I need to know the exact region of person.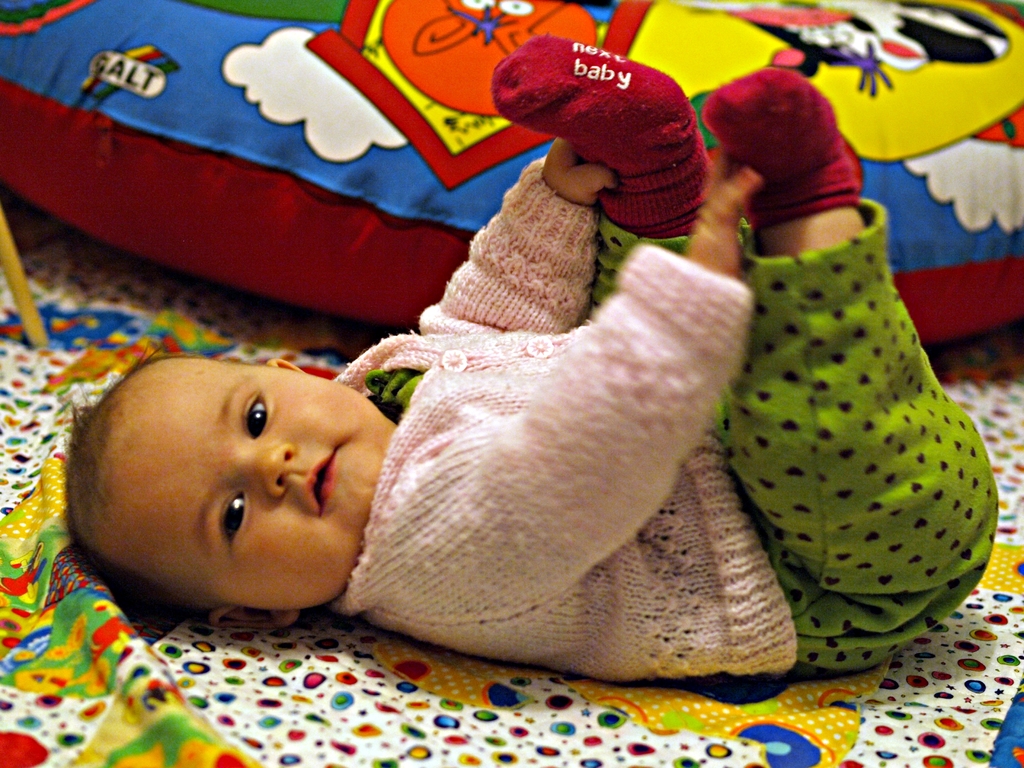
Region: 126:75:943:698.
